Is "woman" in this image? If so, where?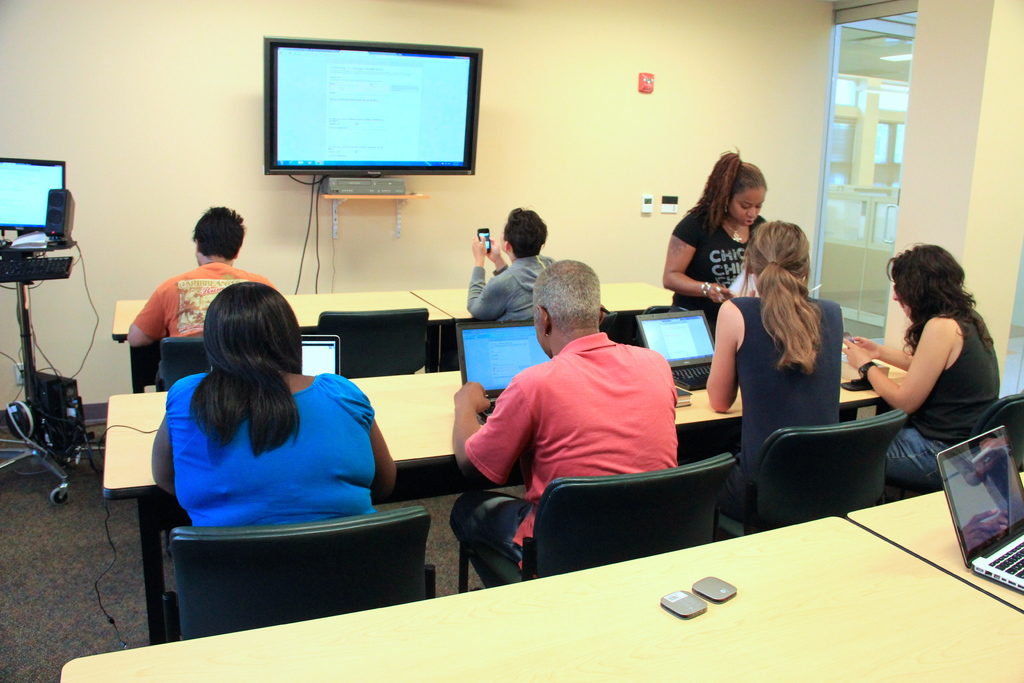
Yes, at <bbox>659, 149, 774, 329</bbox>.
